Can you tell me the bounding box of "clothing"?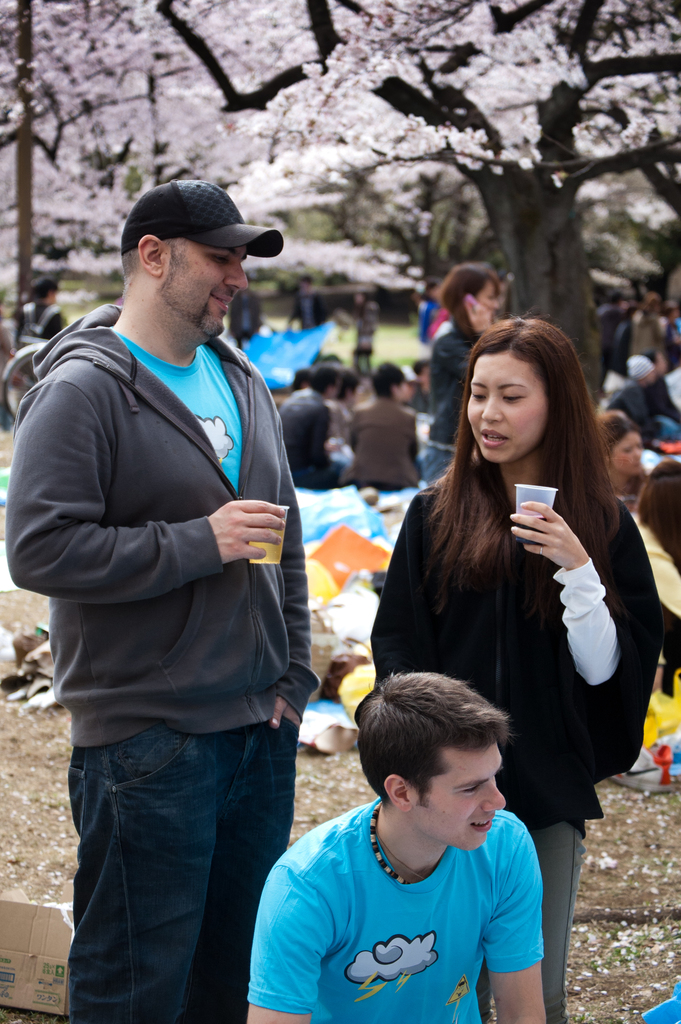
281,381,342,492.
